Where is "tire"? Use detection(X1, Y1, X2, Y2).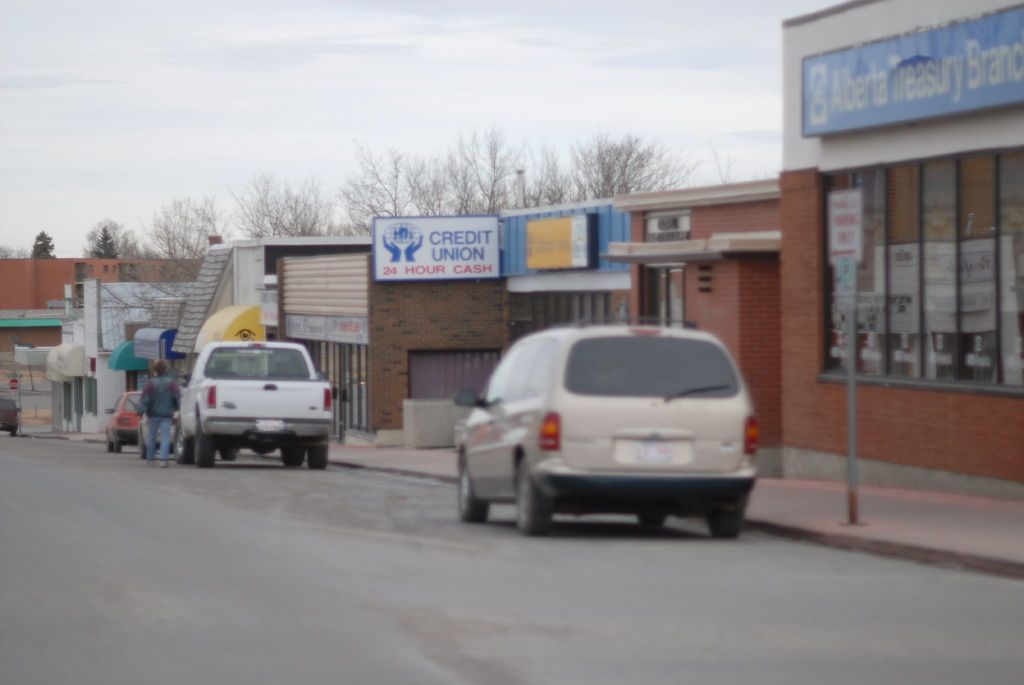
detection(193, 423, 216, 469).
